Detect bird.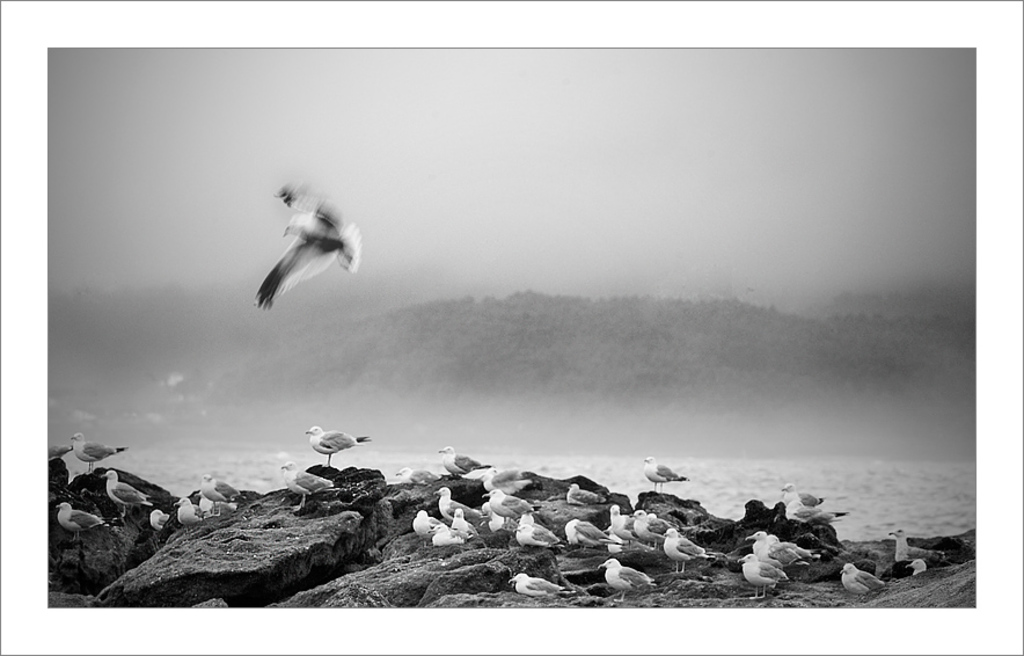
Detected at 434 445 496 480.
